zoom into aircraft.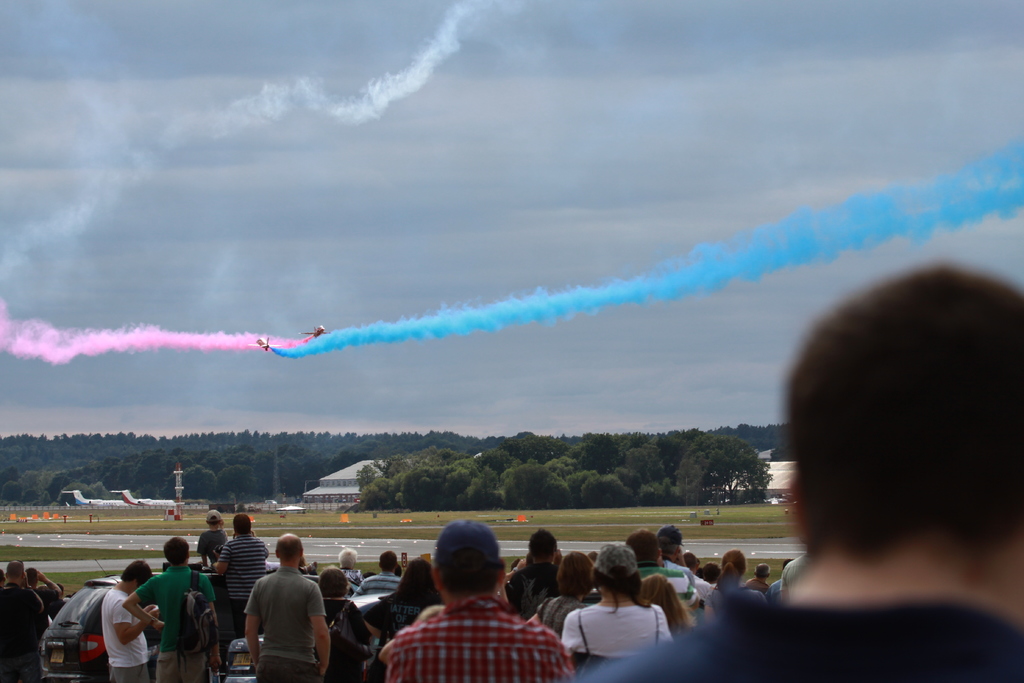
Zoom target: [300,324,330,340].
